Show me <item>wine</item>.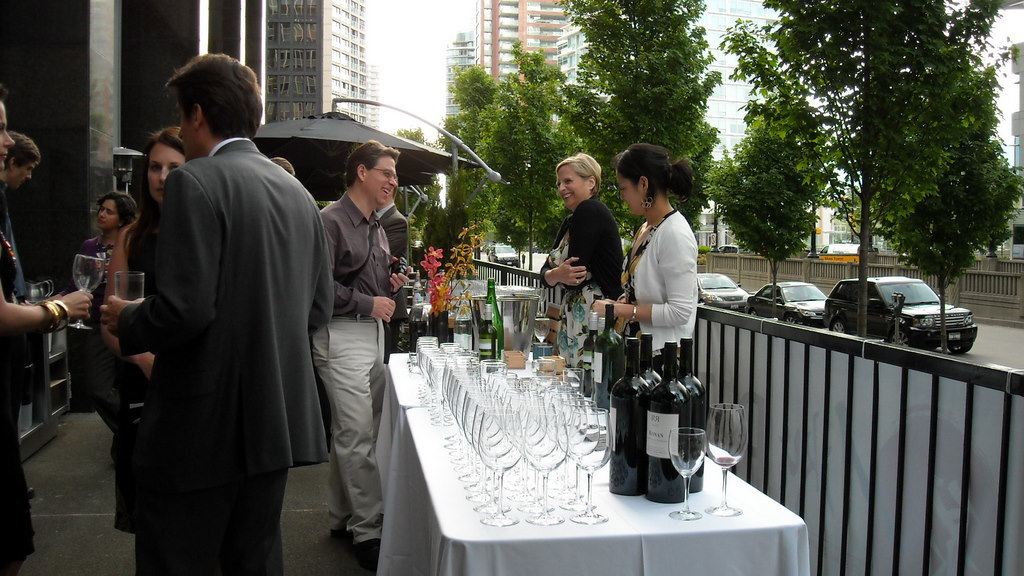
<item>wine</item> is here: Rect(685, 338, 706, 496).
